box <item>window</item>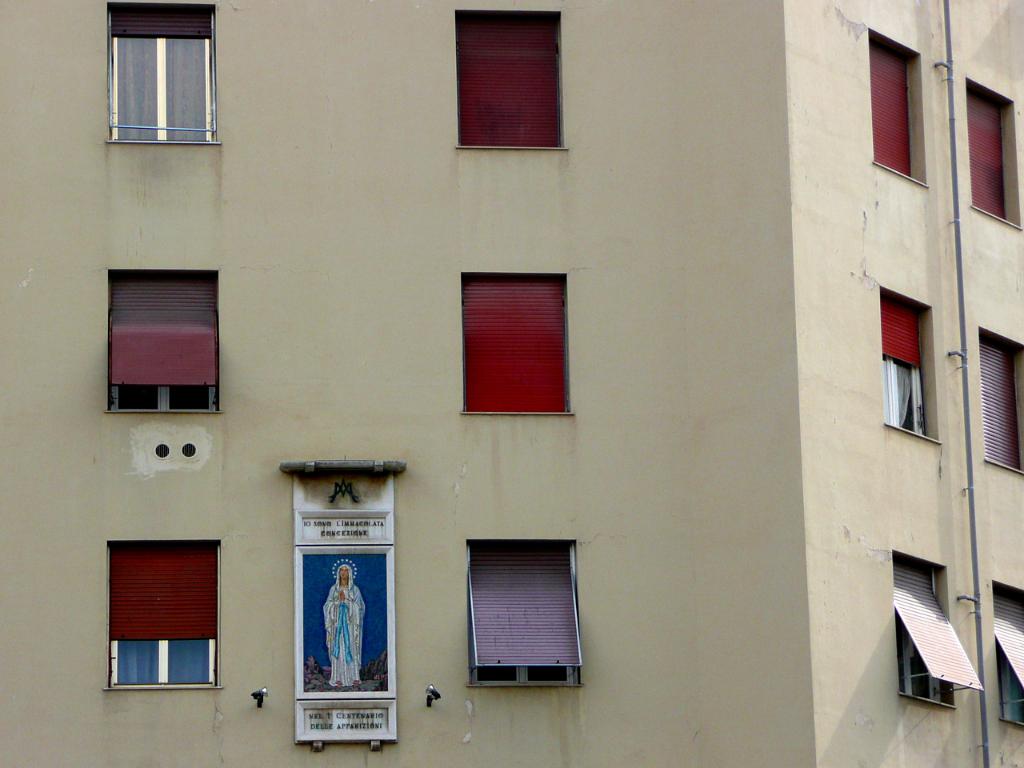
<region>986, 570, 1023, 736</region>
